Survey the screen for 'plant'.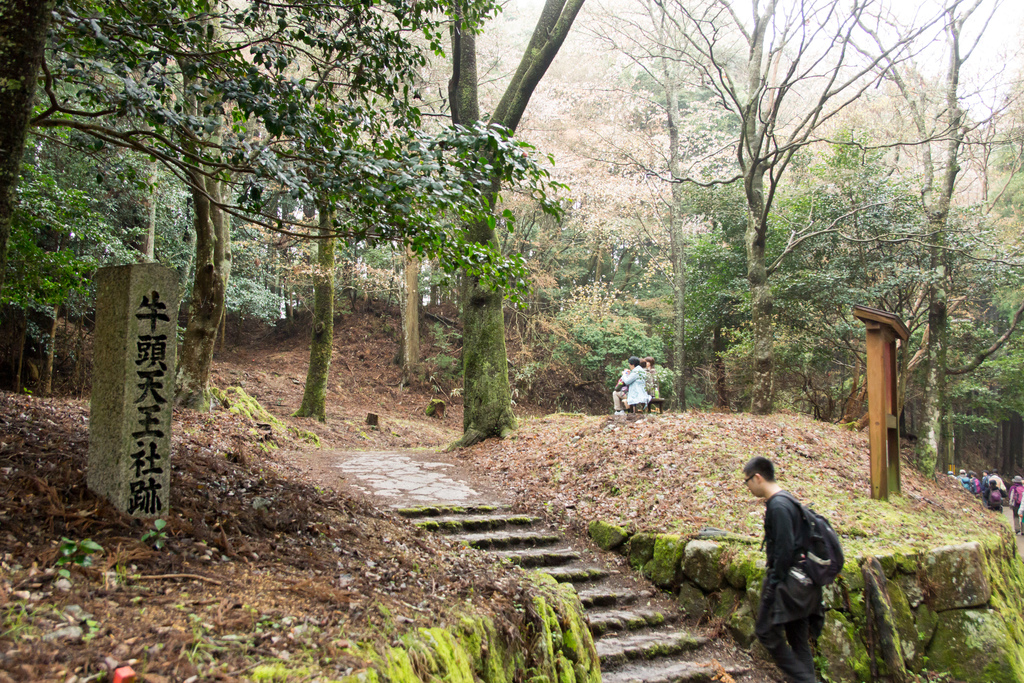
Survey found: bbox(141, 518, 172, 552).
